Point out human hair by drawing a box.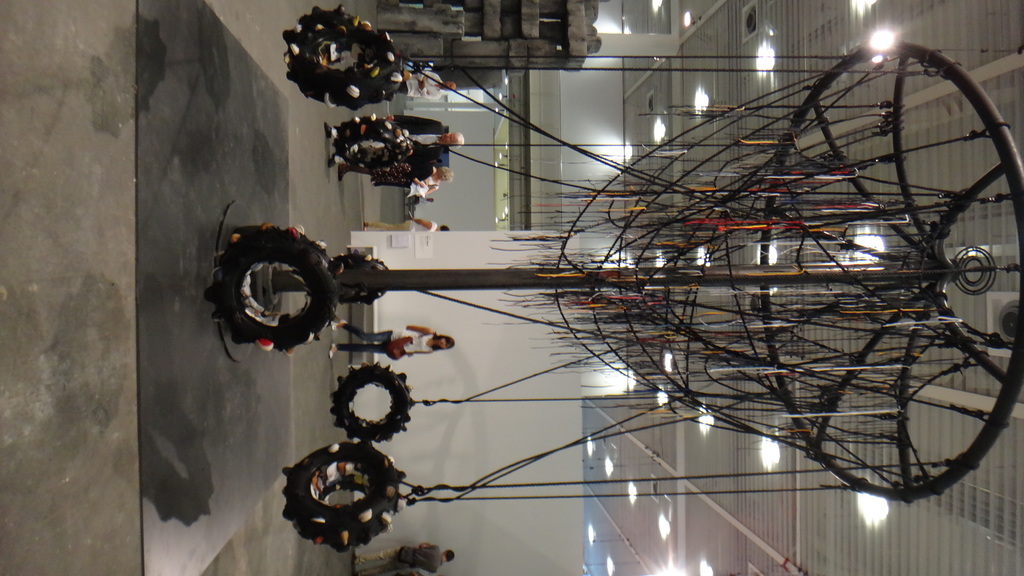
(441, 225, 450, 231).
